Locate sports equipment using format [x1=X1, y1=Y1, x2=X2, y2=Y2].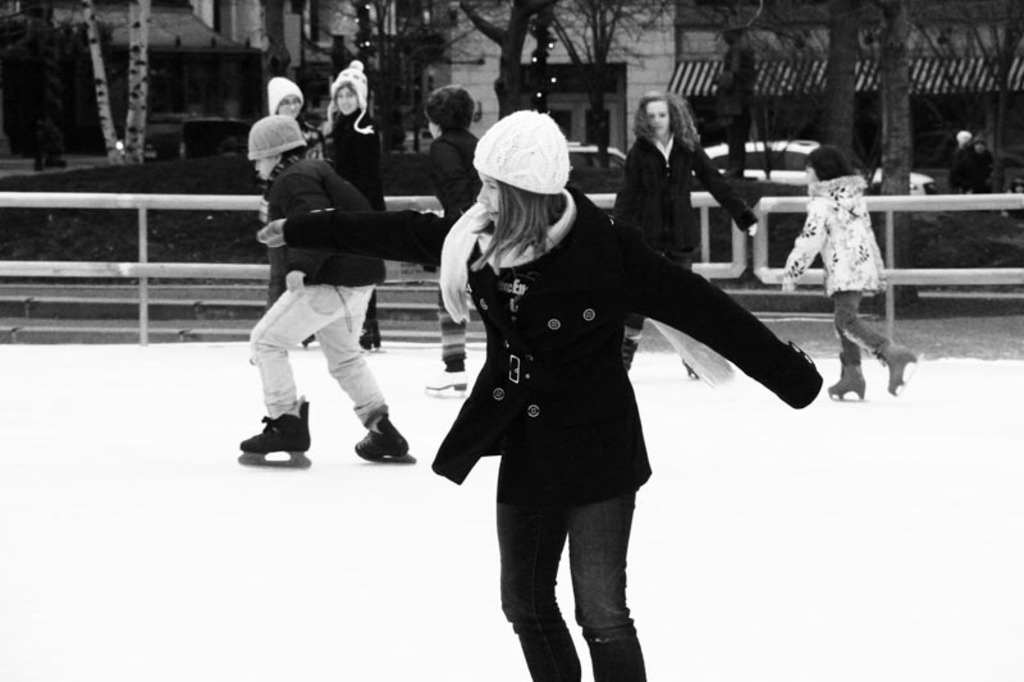
[x1=822, y1=361, x2=867, y2=400].
